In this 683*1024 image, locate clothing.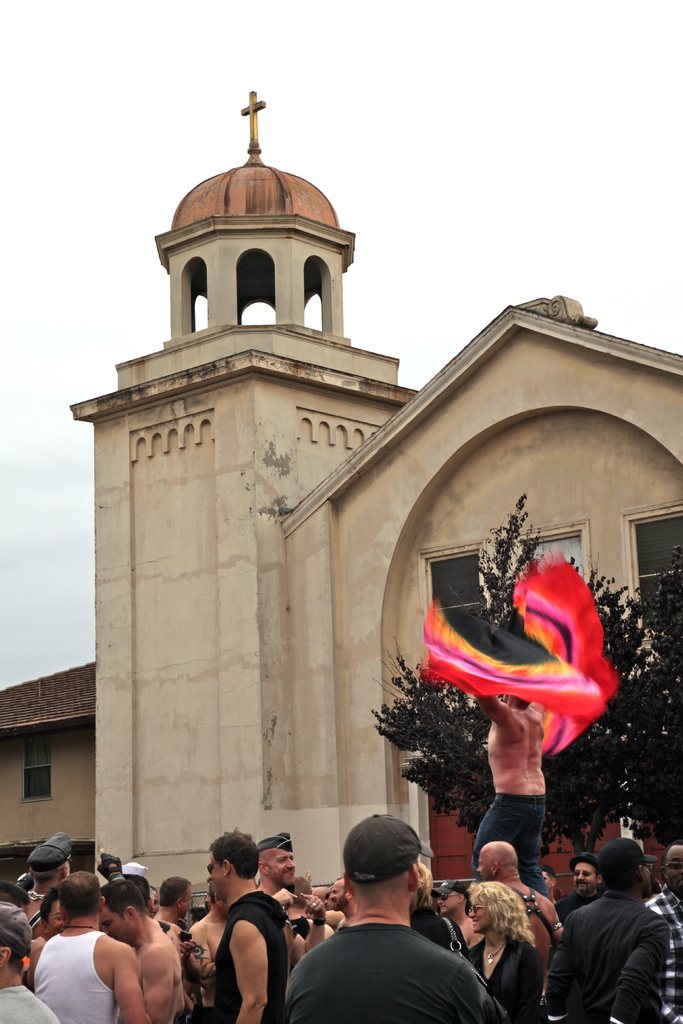
Bounding box: detection(410, 906, 470, 961).
